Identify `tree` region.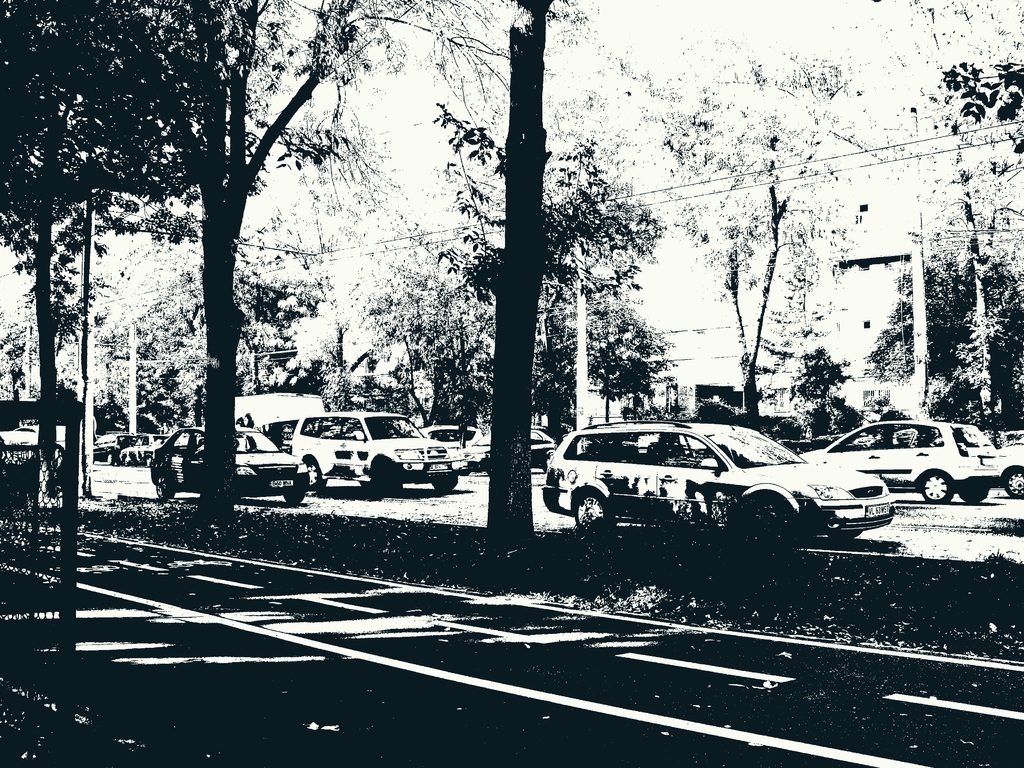
Region: <box>0,0,202,490</box>.
